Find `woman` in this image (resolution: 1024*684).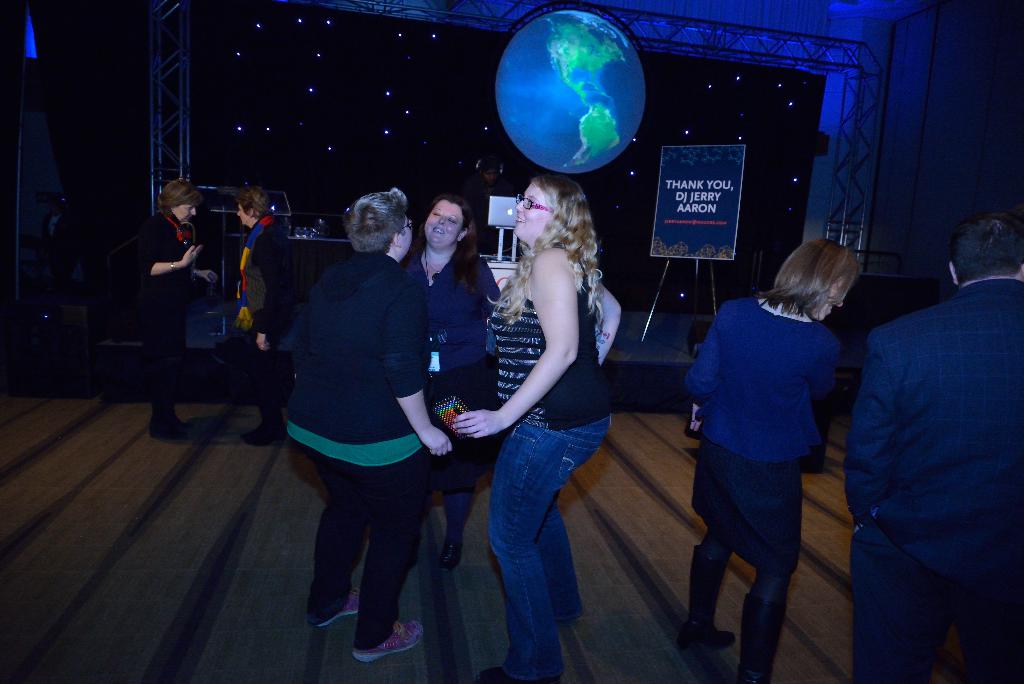
bbox(234, 183, 301, 447).
